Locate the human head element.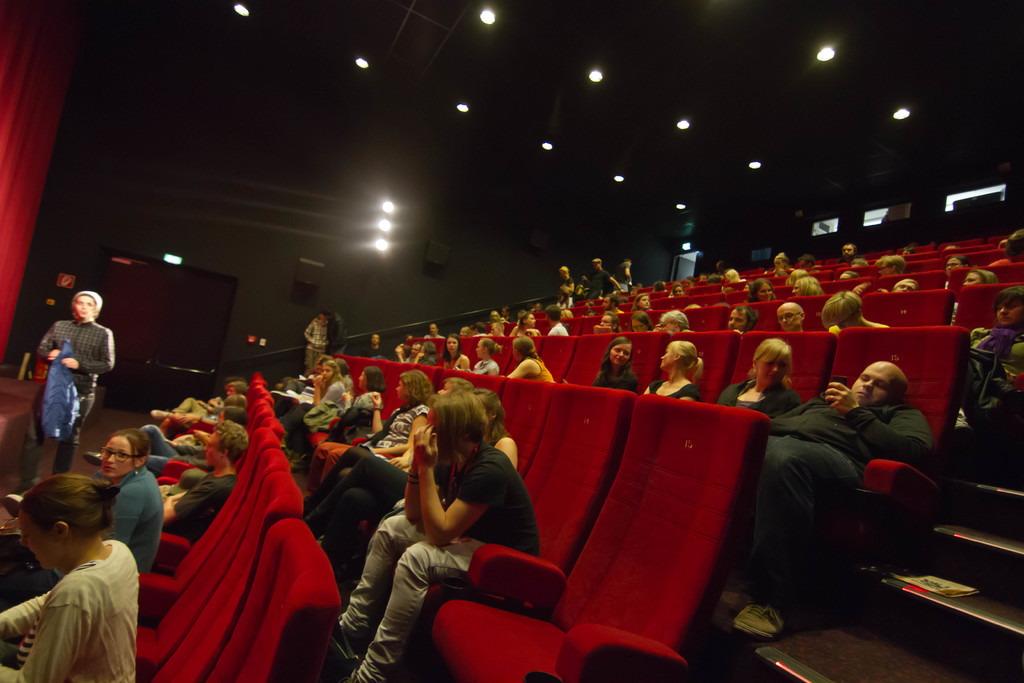
Element bbox: (x1=317, y1=353, x2=348, y2=388).
